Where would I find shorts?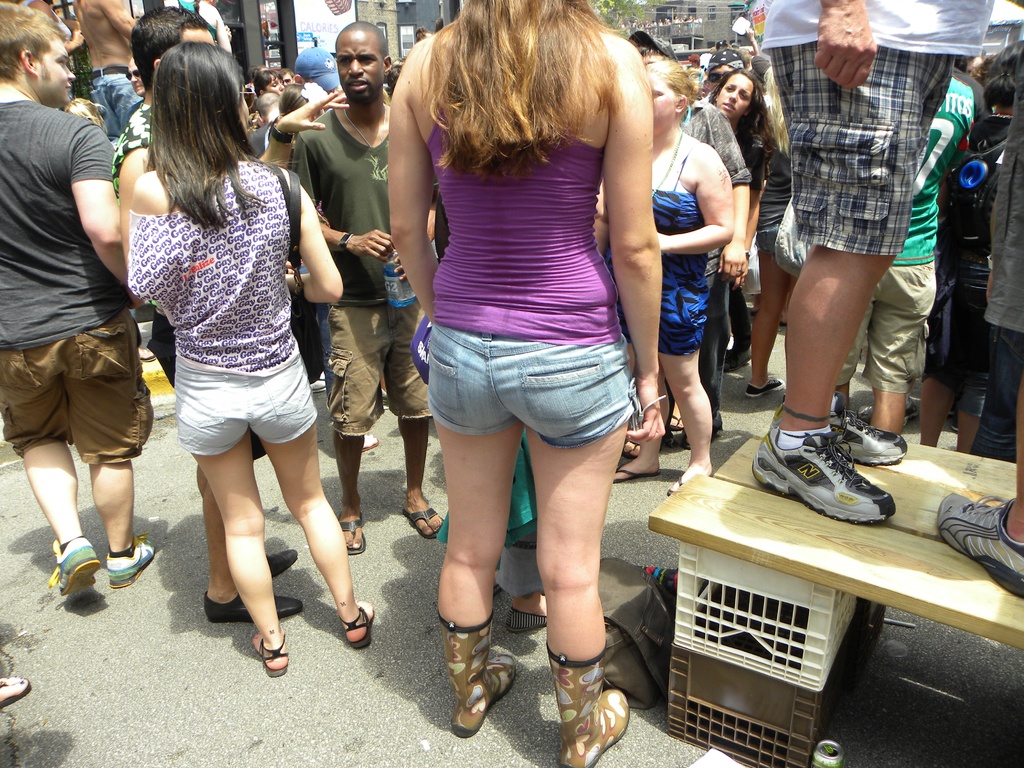
At [x1=175, y1=358, x2=317, y2=454].
